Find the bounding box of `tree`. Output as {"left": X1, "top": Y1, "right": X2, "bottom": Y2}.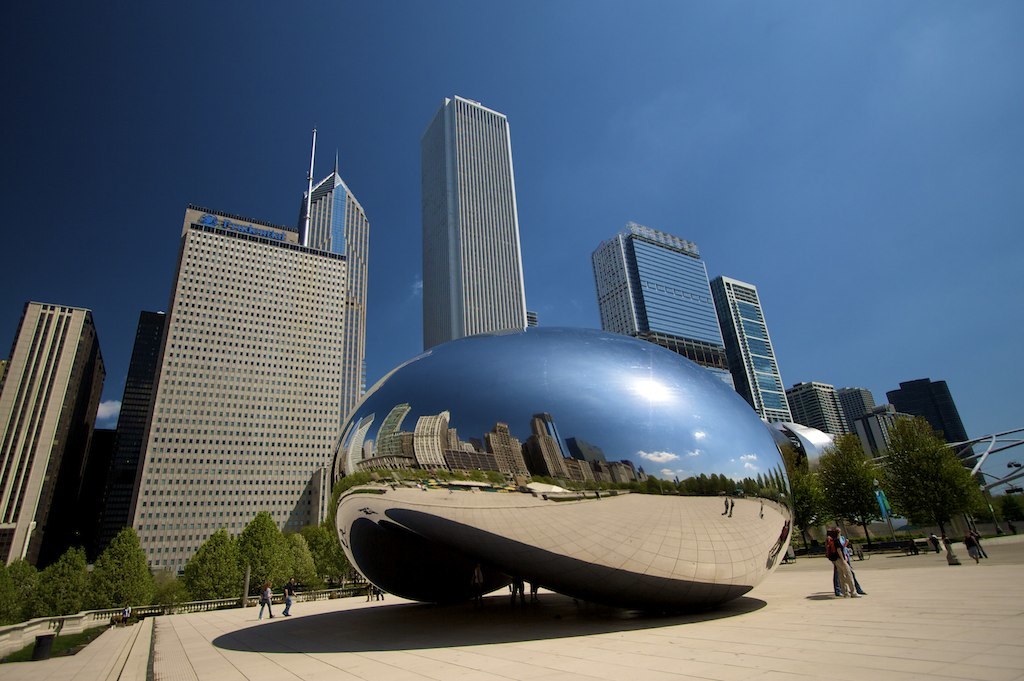
{"left": 815, "top": 430, "right": 888, "bottom": 550}.
